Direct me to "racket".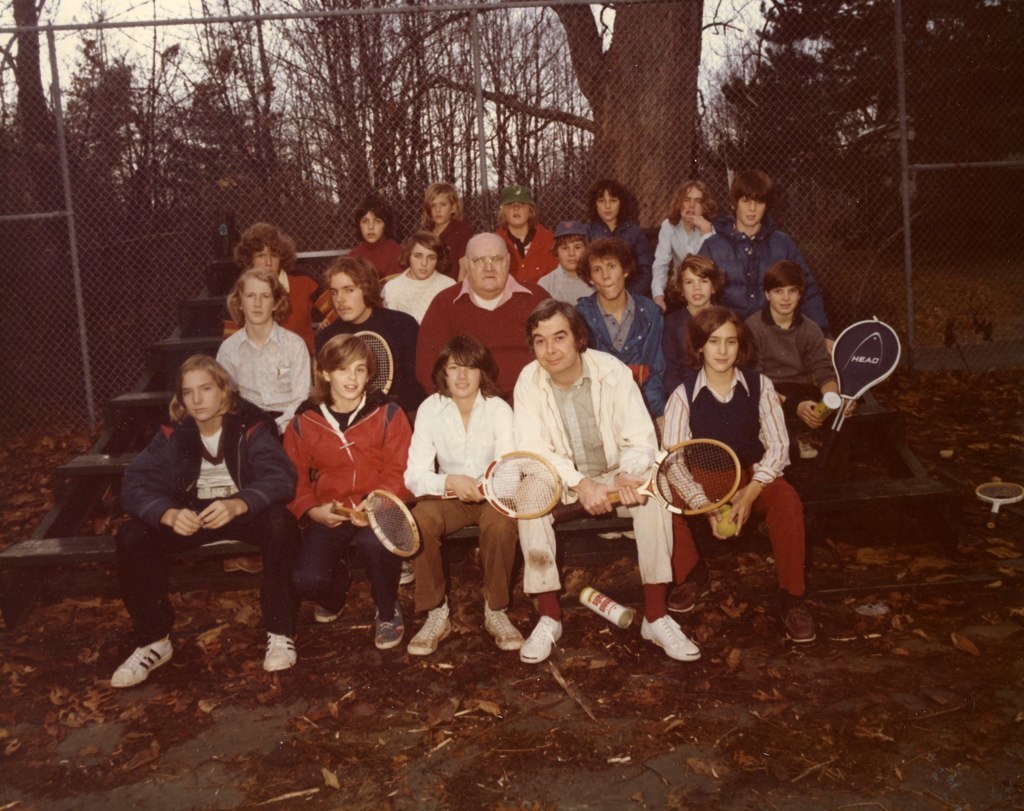
Direction: (554, 439, 742, 516).
